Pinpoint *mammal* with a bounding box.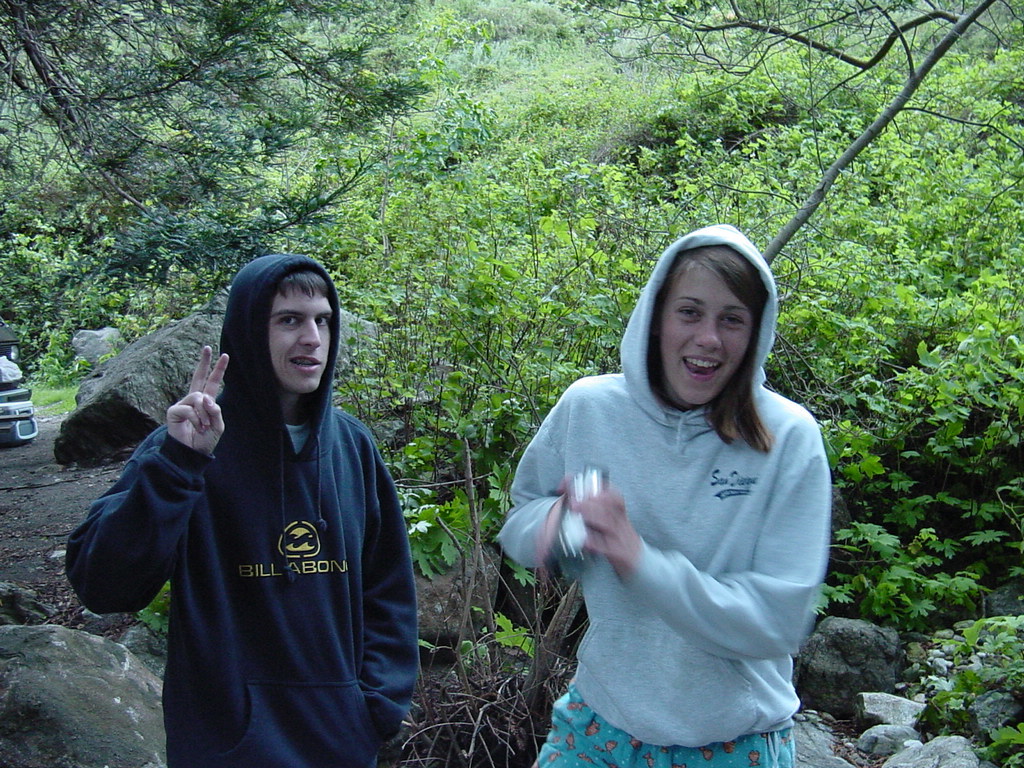
box=[502, 203, 853, 749].
